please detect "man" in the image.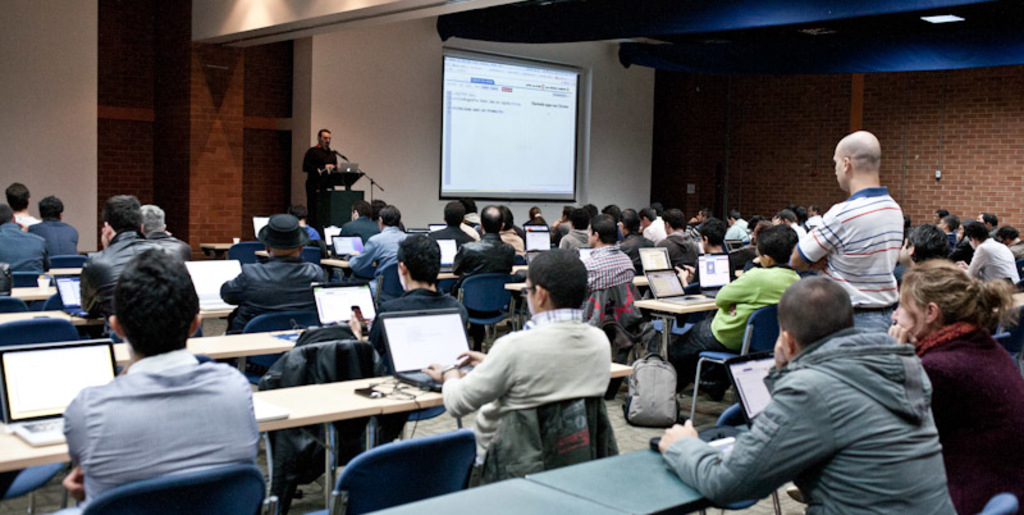
bbox=[224, 222, 329, 352].
